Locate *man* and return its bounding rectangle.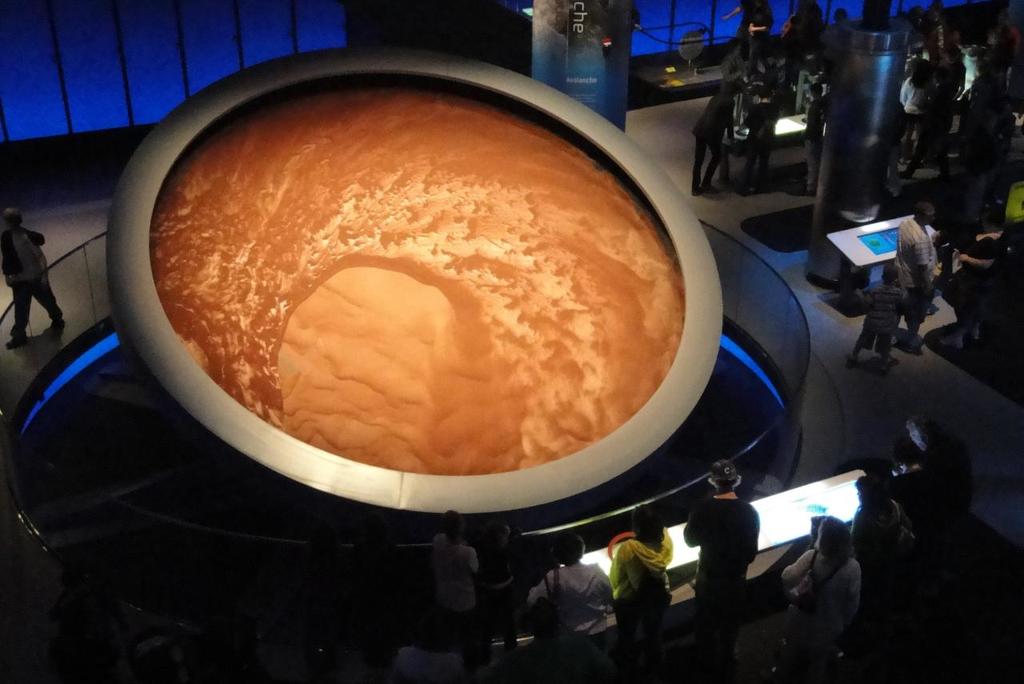
l=929, t=45, r=967, b=158.
